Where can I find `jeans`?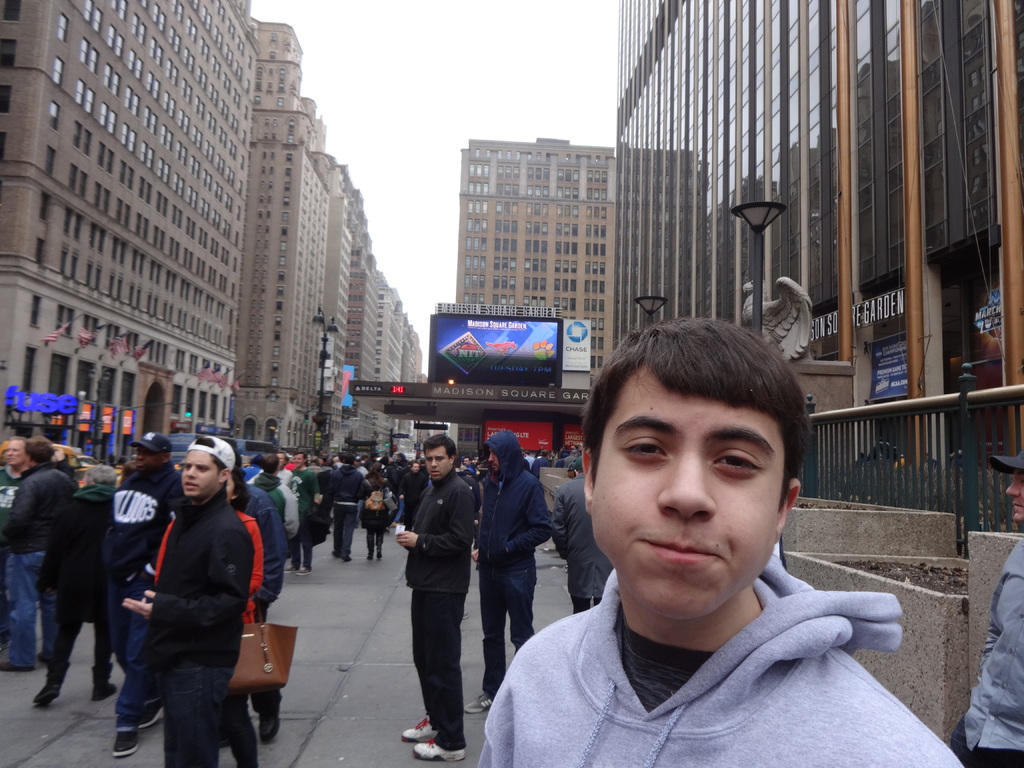
You can find it at rect(8, 541, 60, 670).
